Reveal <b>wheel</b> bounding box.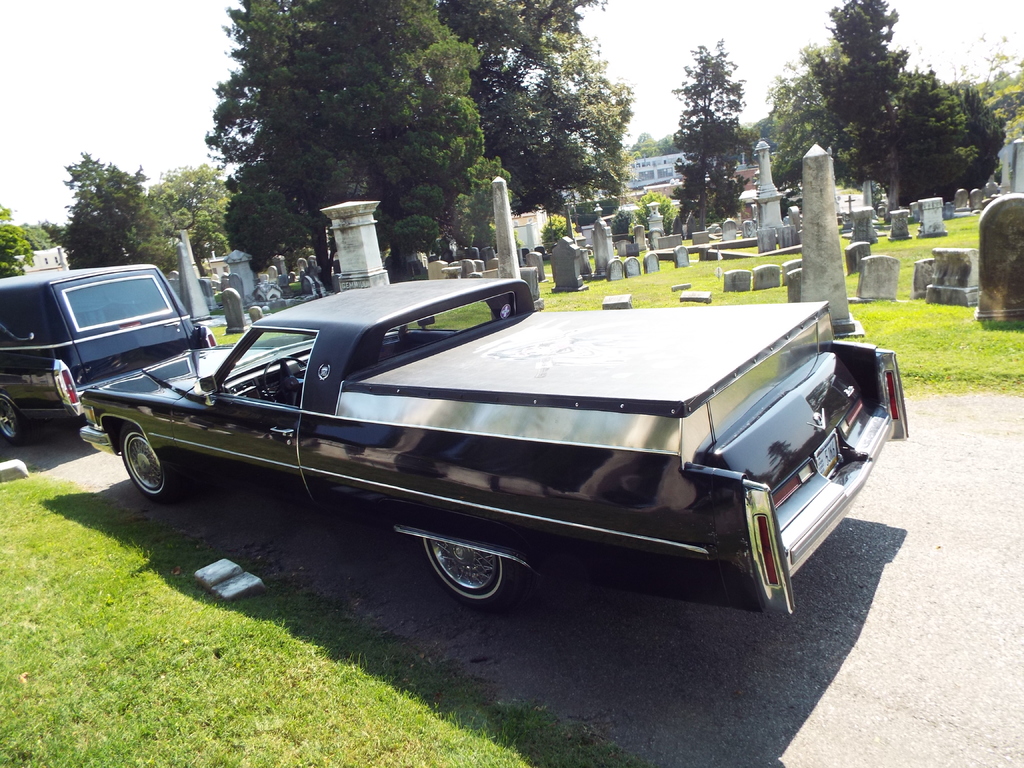
Revealed: x1=410 y1=530 x2=525 y2=611.
